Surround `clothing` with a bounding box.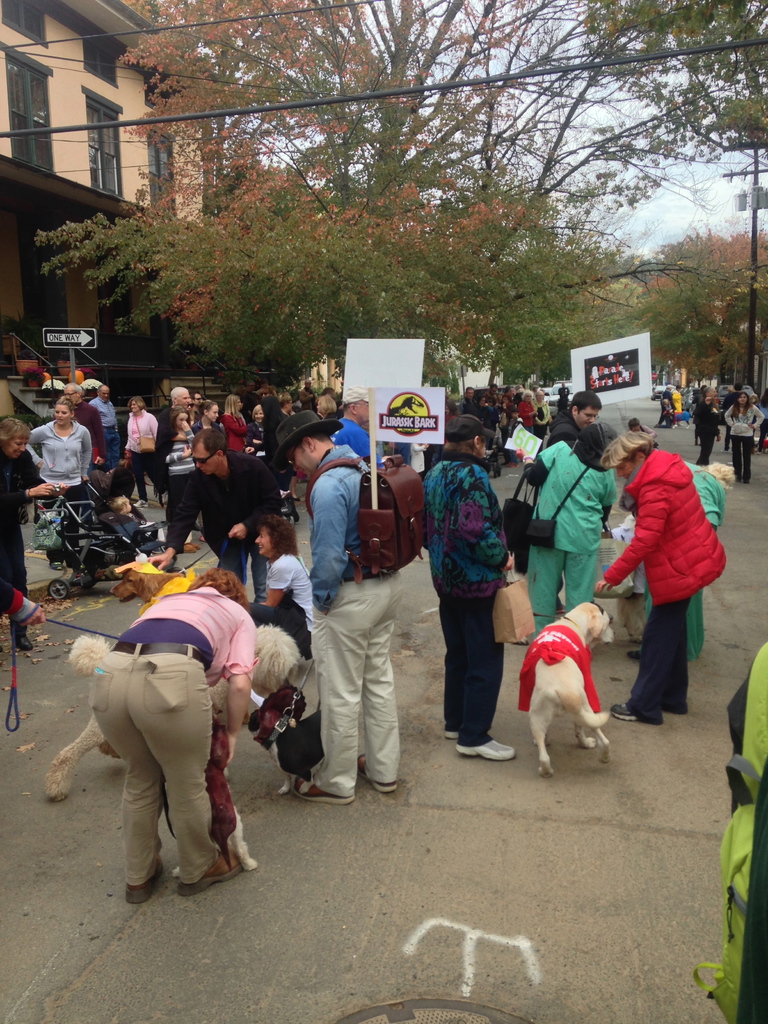
rect(688, 388, 719, 456).
